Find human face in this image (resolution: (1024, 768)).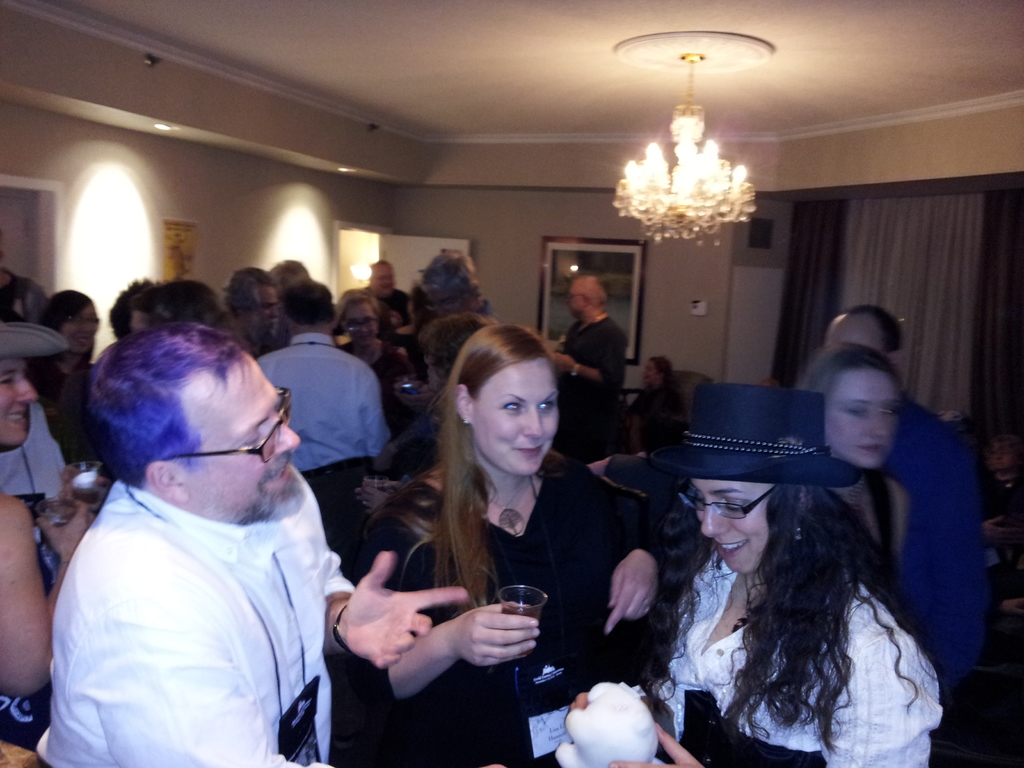
[564, 284, 588, 317].
